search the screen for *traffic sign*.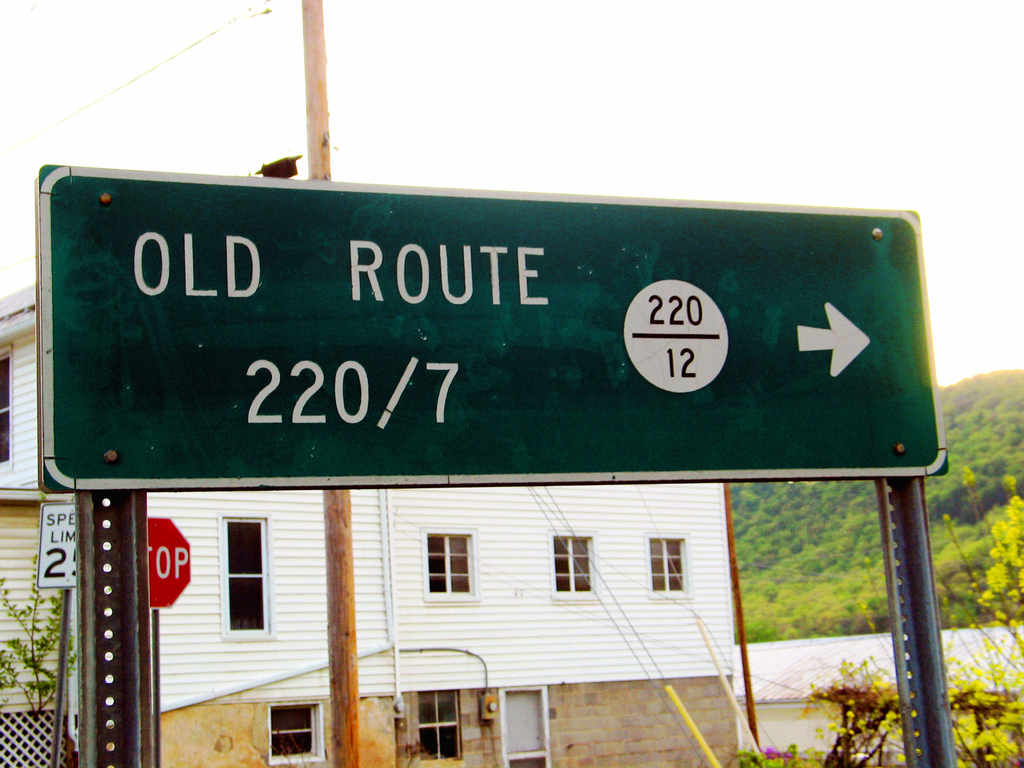
Found at crop(35, 159, 945, 492).
